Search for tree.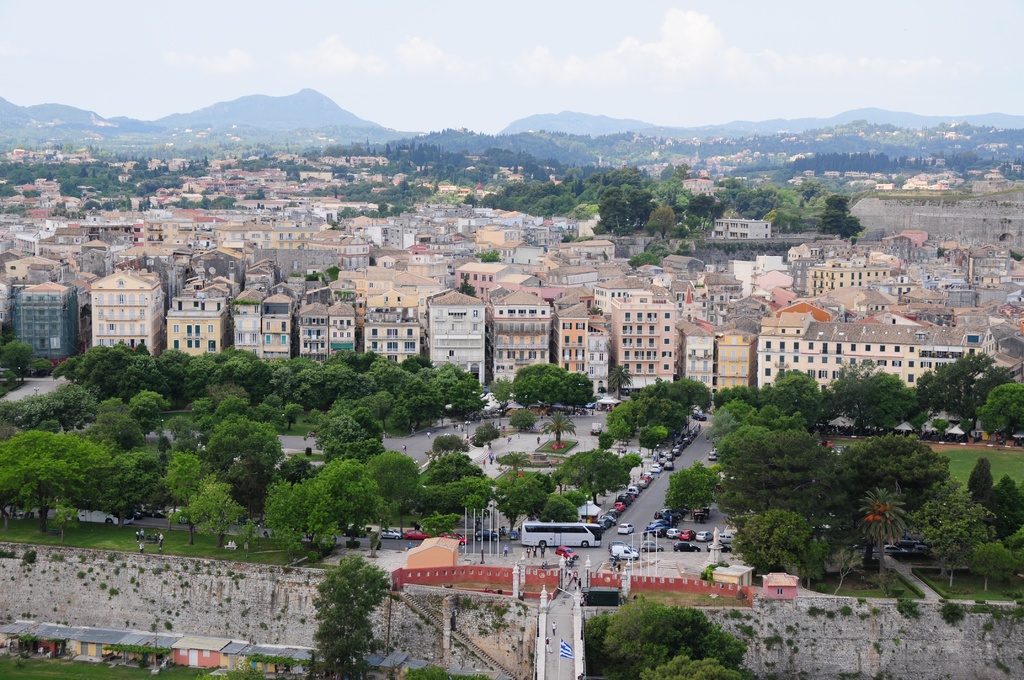
Found at bbox(758, 406, 779, 429).
